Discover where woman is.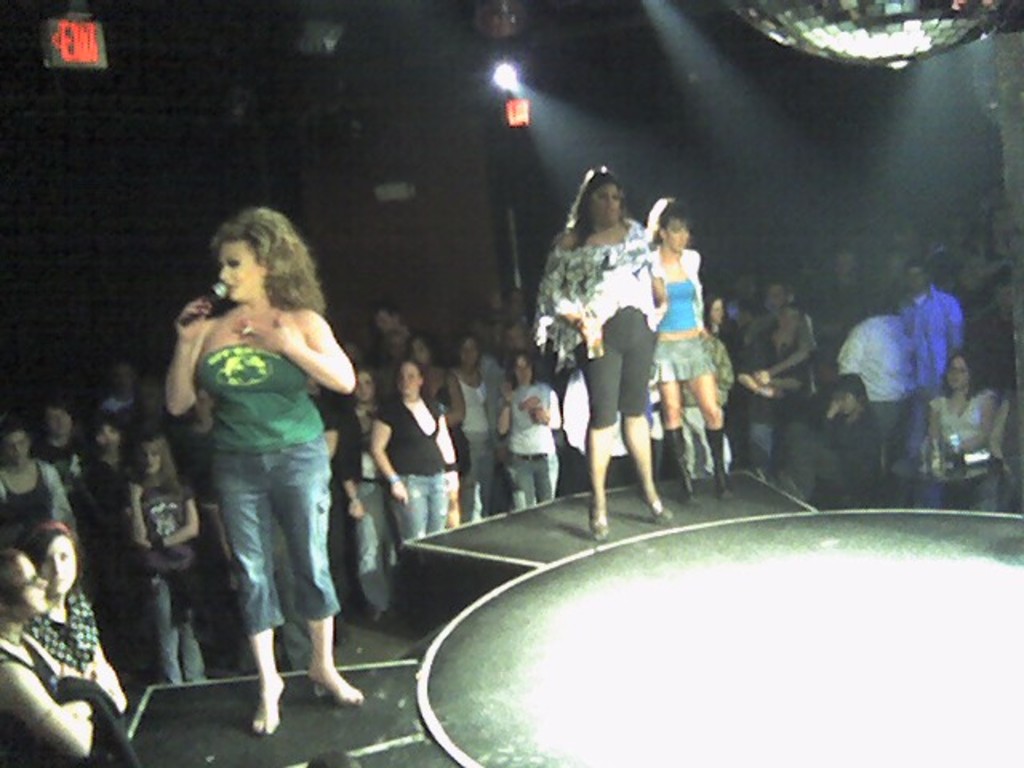
Discovered at bbox=(486, 336, 563, 512).
